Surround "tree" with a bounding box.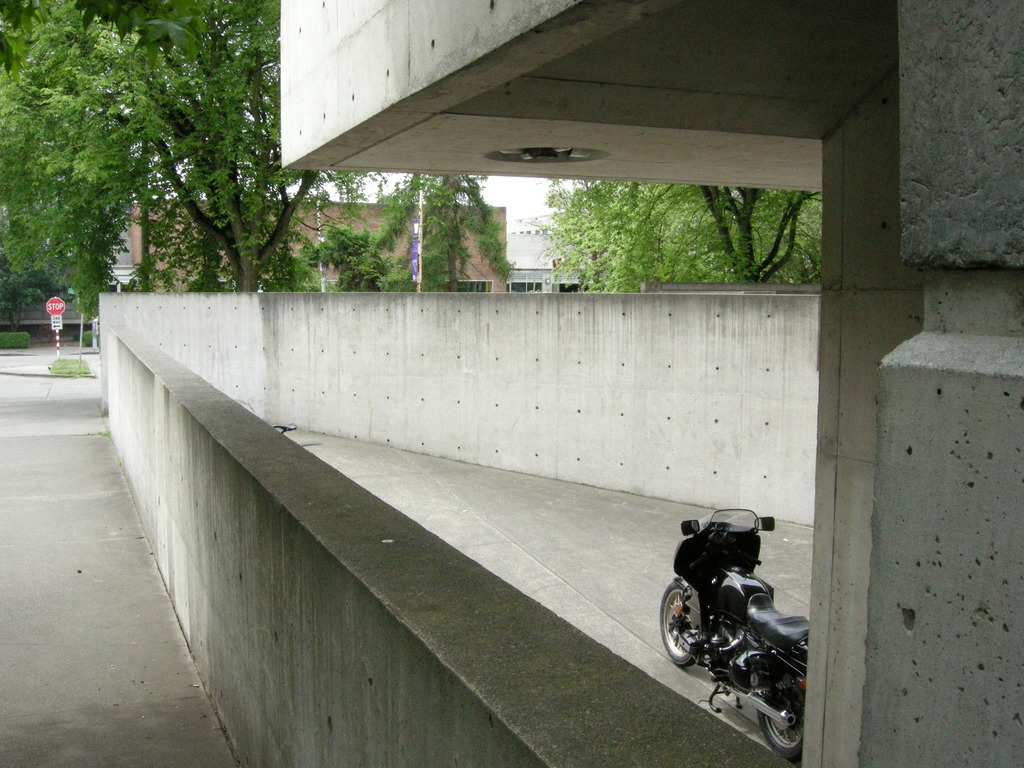
{"left": 0, "top": 0, "right": 147, "bottom": 331}.
